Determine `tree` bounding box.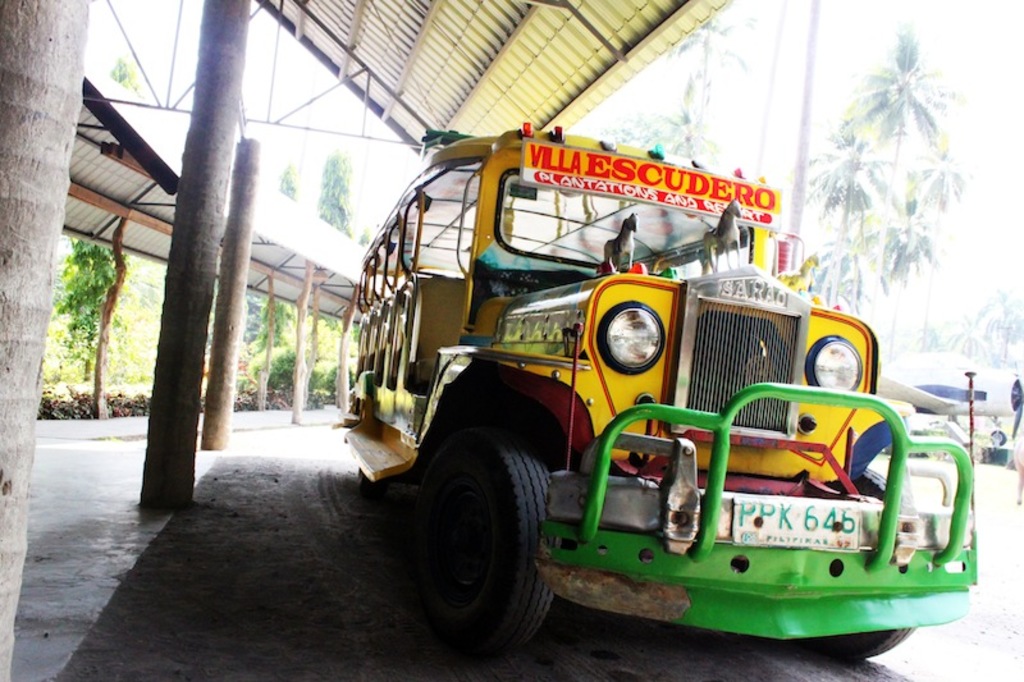
Determined: BBox(32, 193, 125, 418).
